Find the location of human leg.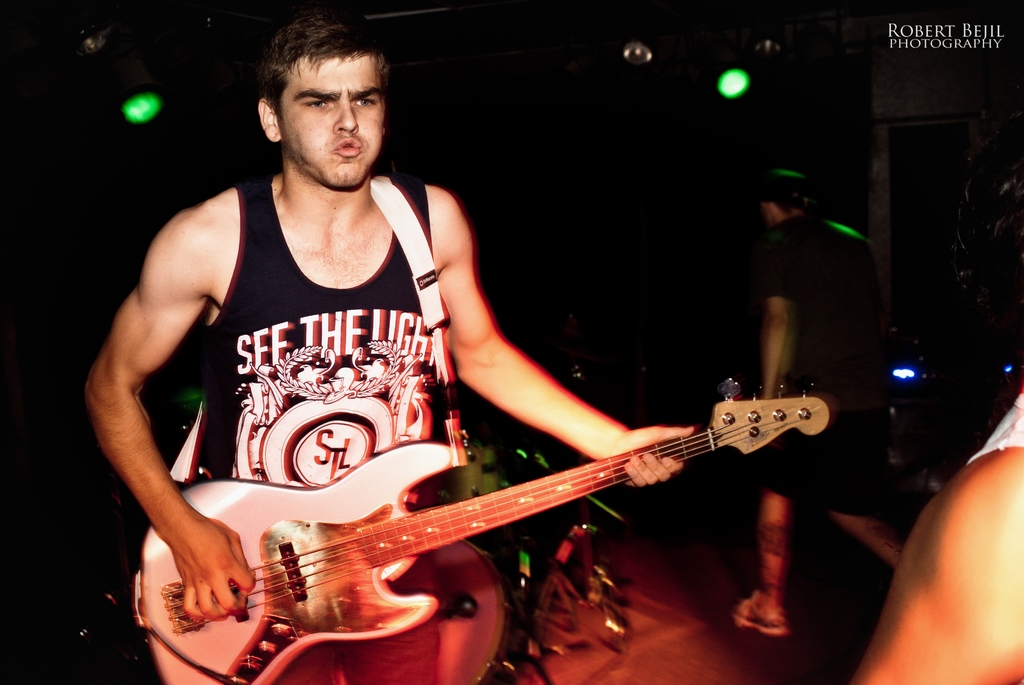
Location: [830, 505, 908, 565].
